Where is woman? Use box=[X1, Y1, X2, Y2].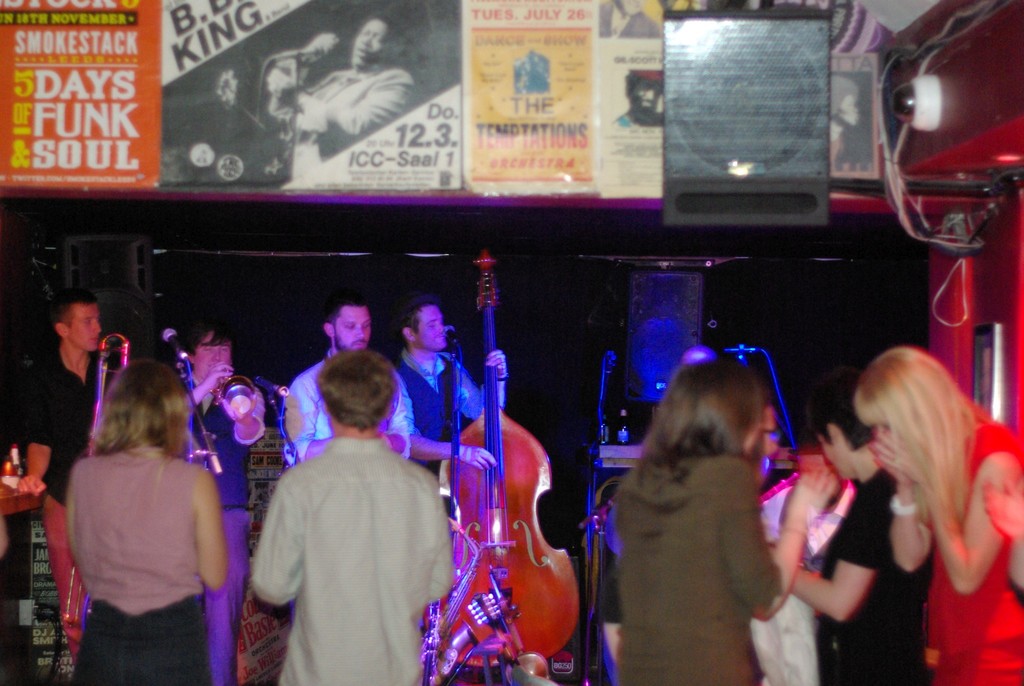
box=[63, 353, 228, 685].
